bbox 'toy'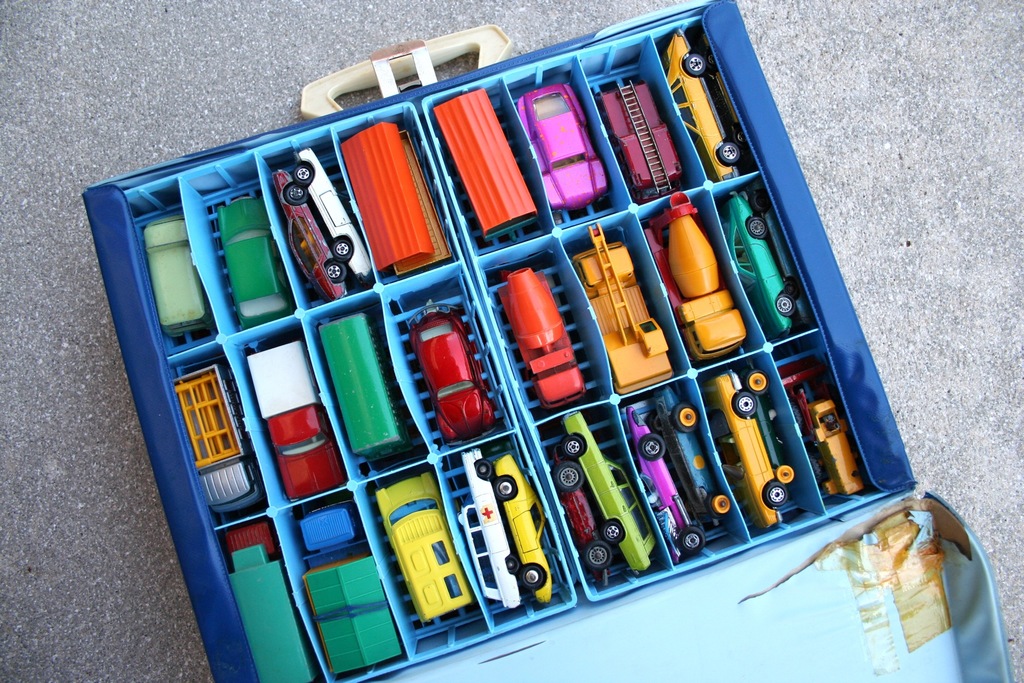
bbox(559, 461, 609, 587)
